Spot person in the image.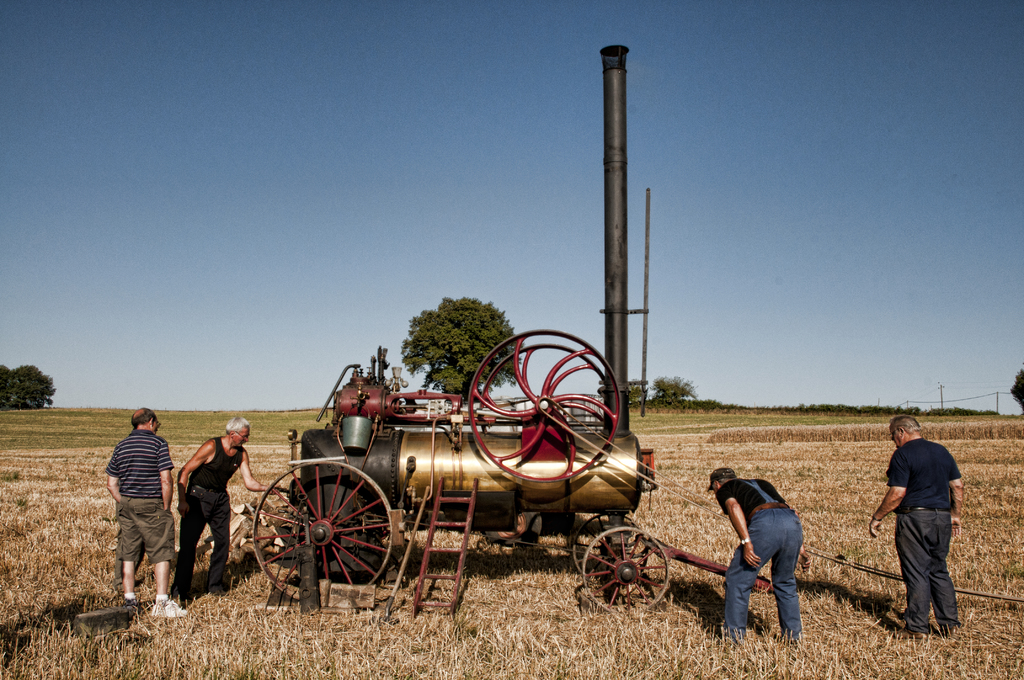
person found at {"x1": 113, "y1": 421, "x2": 159, "y2": 596}.
